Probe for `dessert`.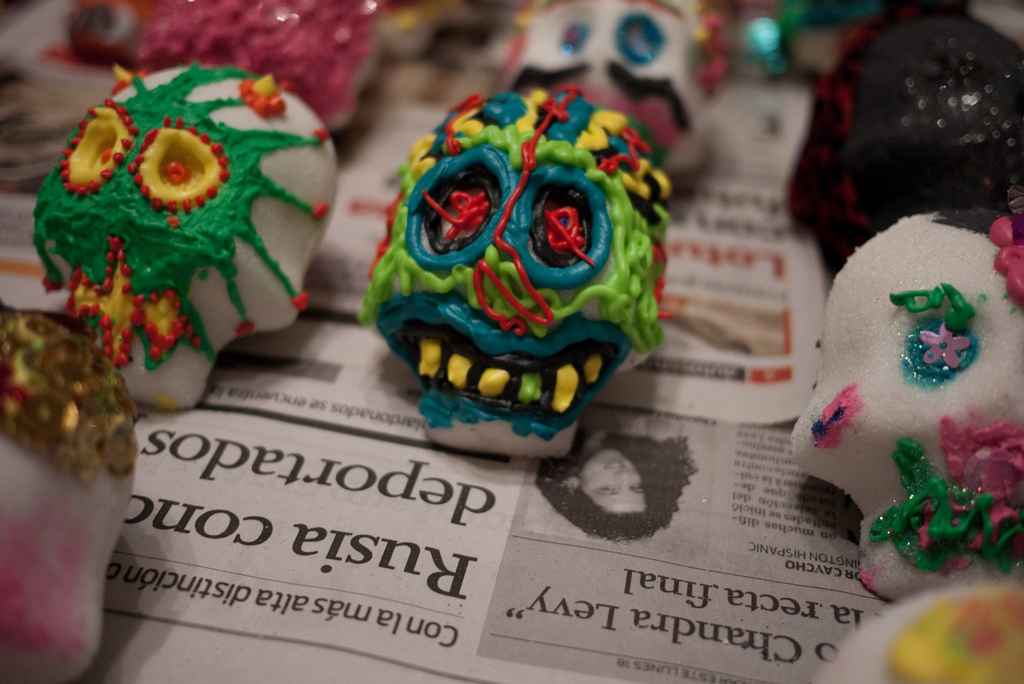
Probe result: detection(28, 59, 328, 407).
